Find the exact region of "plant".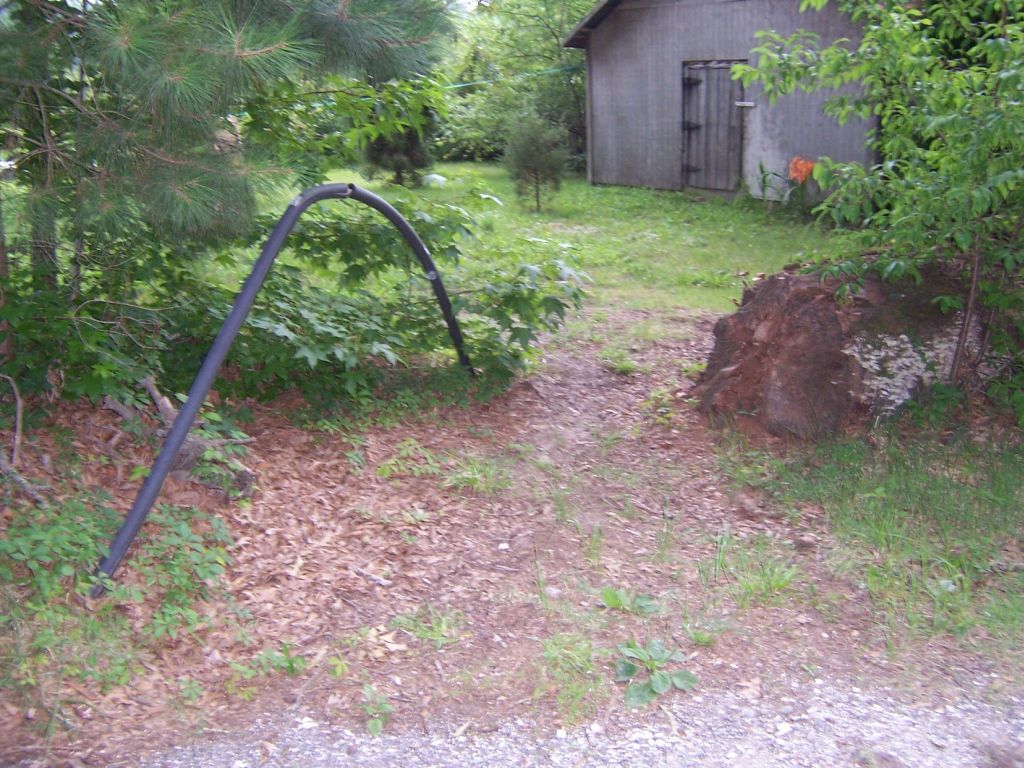
Exact region: (602,582,660,617).
